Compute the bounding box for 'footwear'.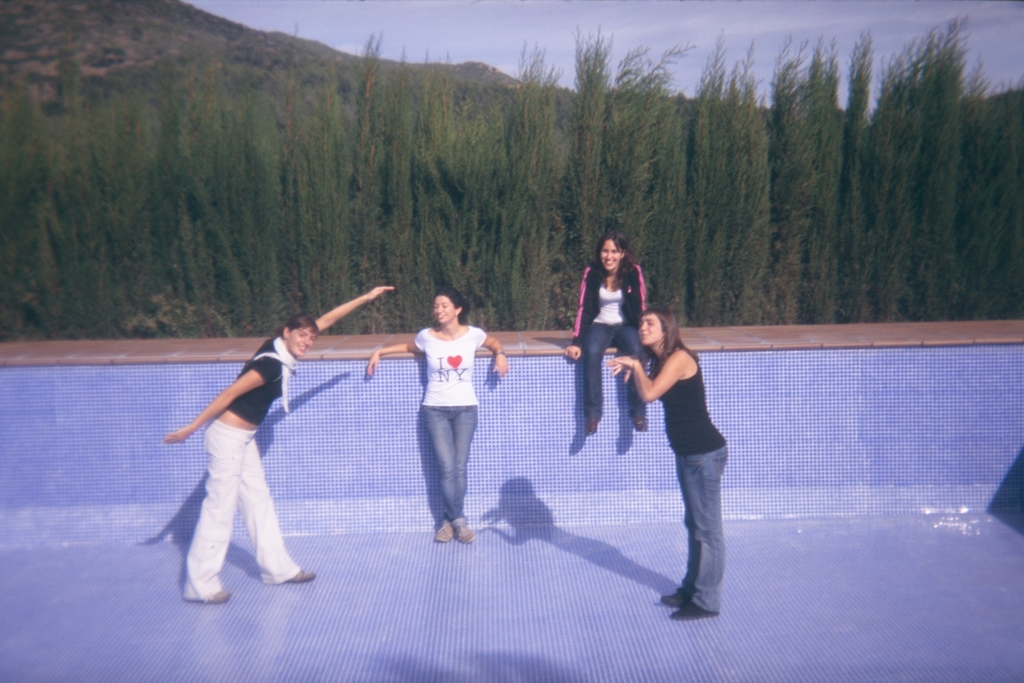
rect(671, 599, 719, 621).
